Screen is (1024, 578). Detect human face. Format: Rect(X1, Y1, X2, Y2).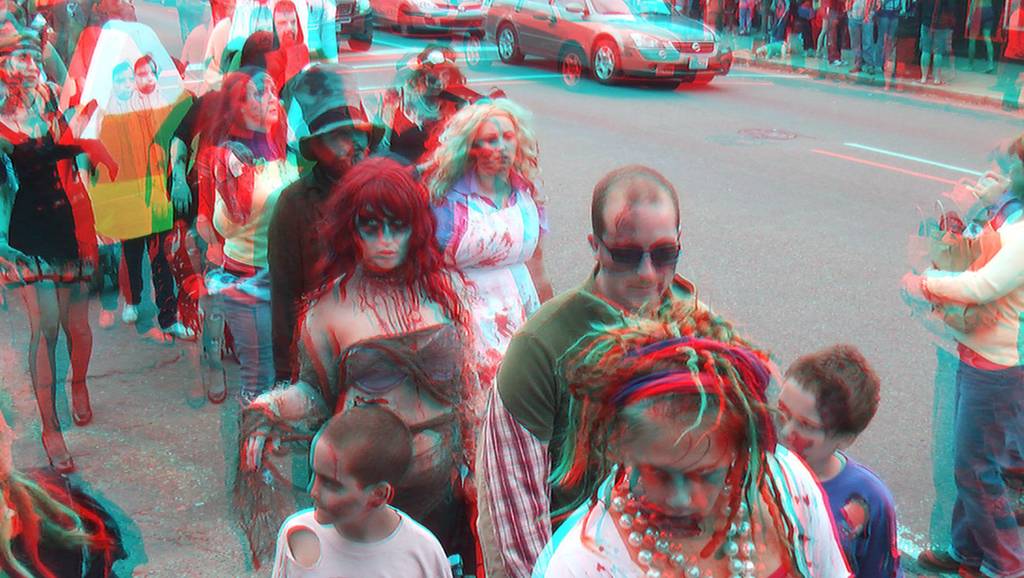
Rect(635, 419, 726, 524).
